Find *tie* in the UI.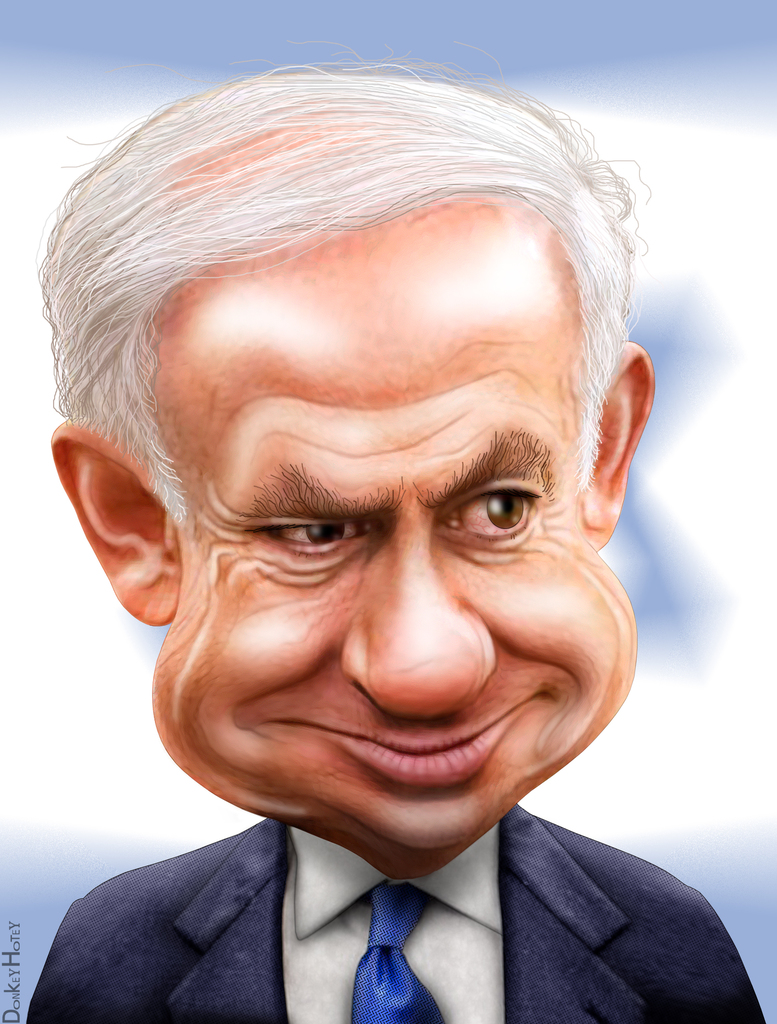
UI element at box=[350, 884, 438, 1023].
